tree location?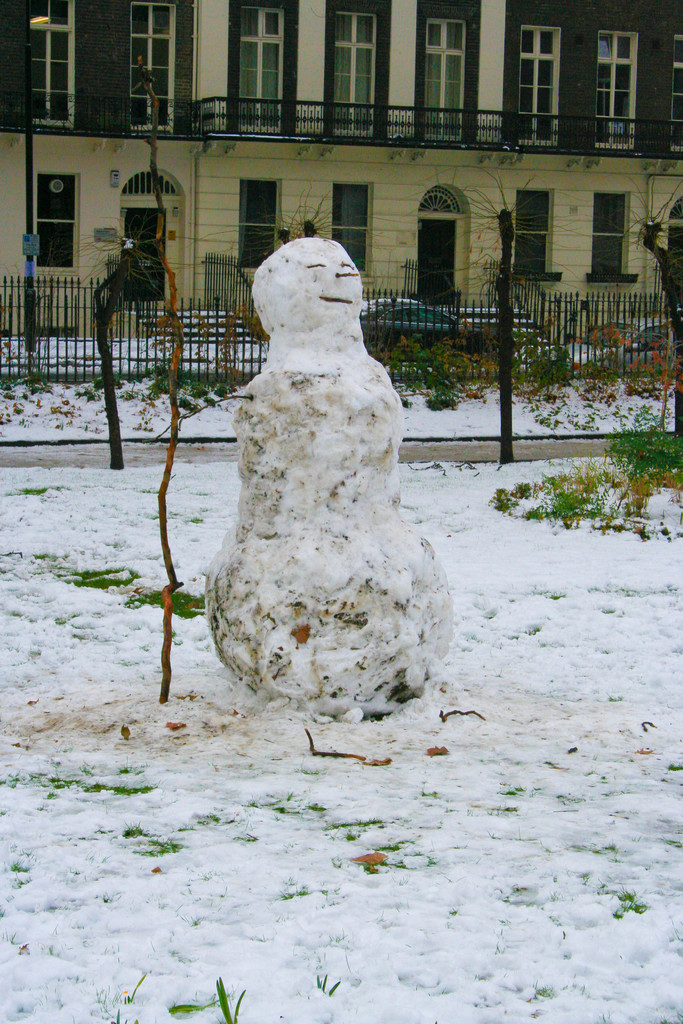
box=[444, 160, 579, 465]
